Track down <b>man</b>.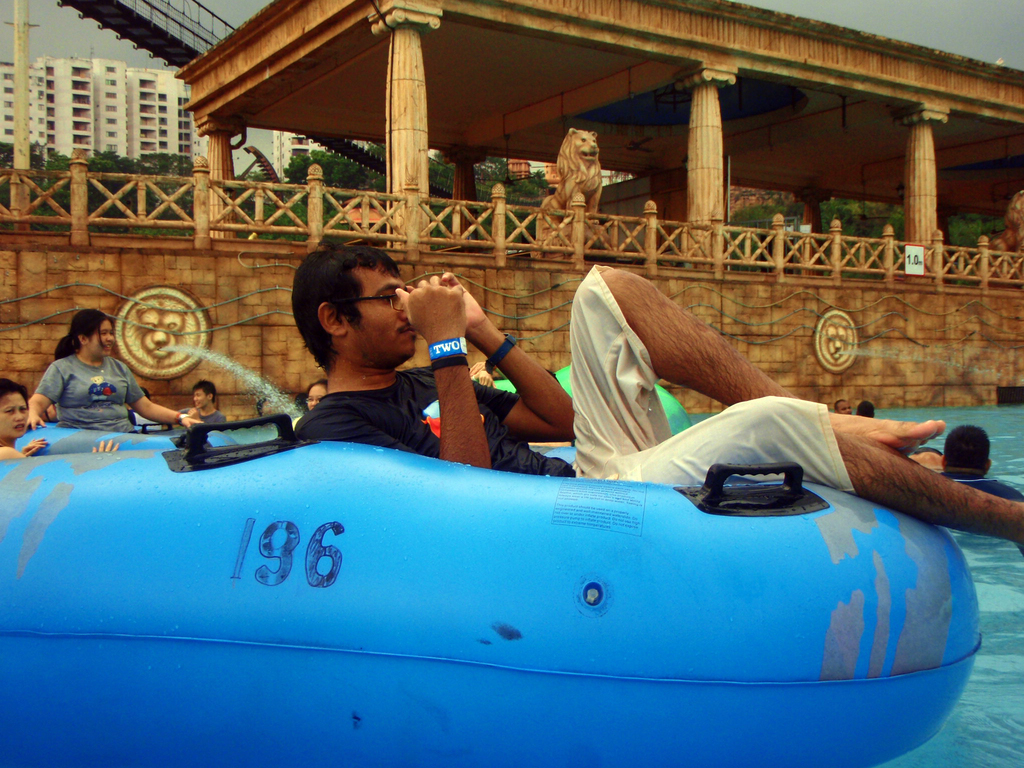
Tracked to [x1=287, y1=233, x2=1023, y2=561].
